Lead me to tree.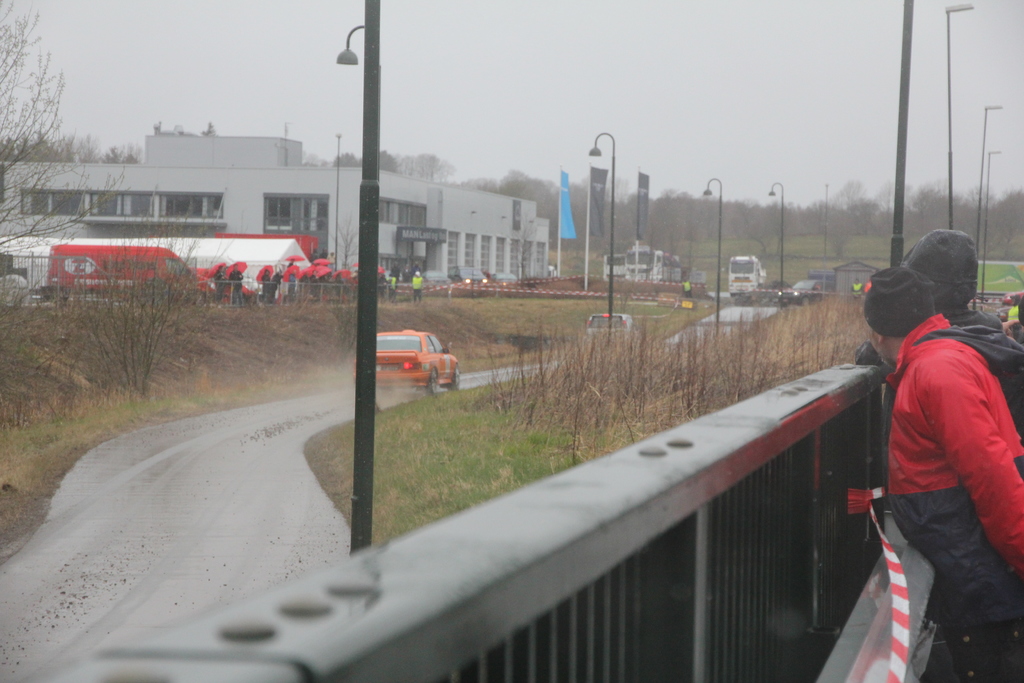
Lead to (501, 206, 545, 278).
